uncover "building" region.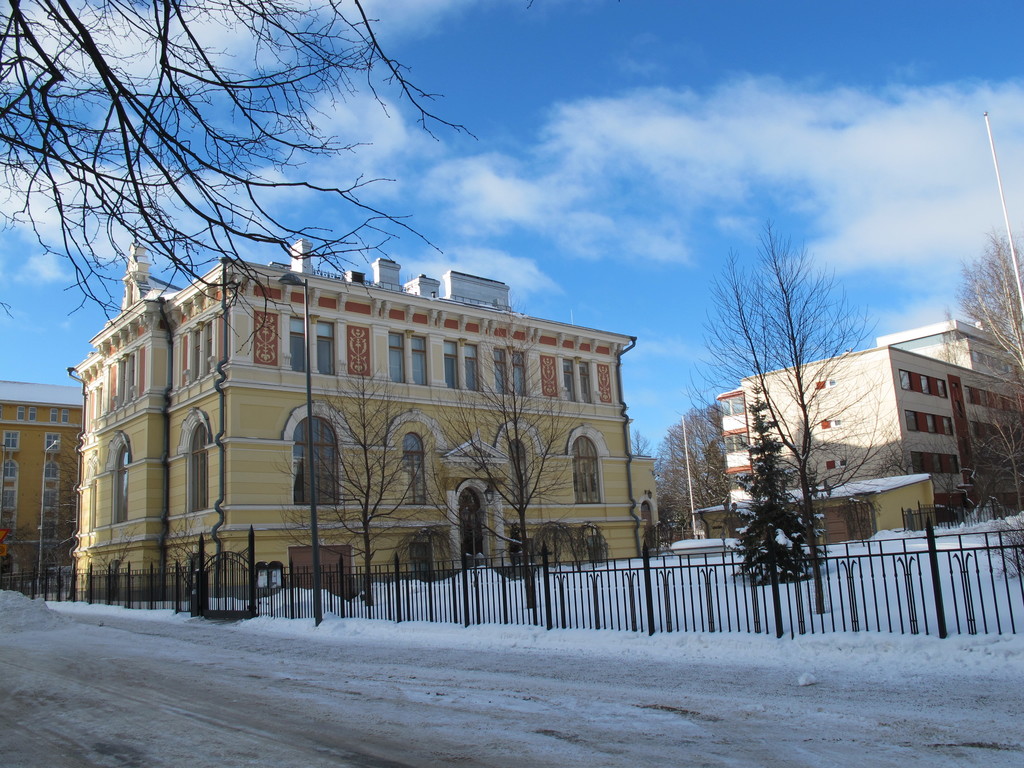
Uncovered: BBox(72, 244, 661, 604).
